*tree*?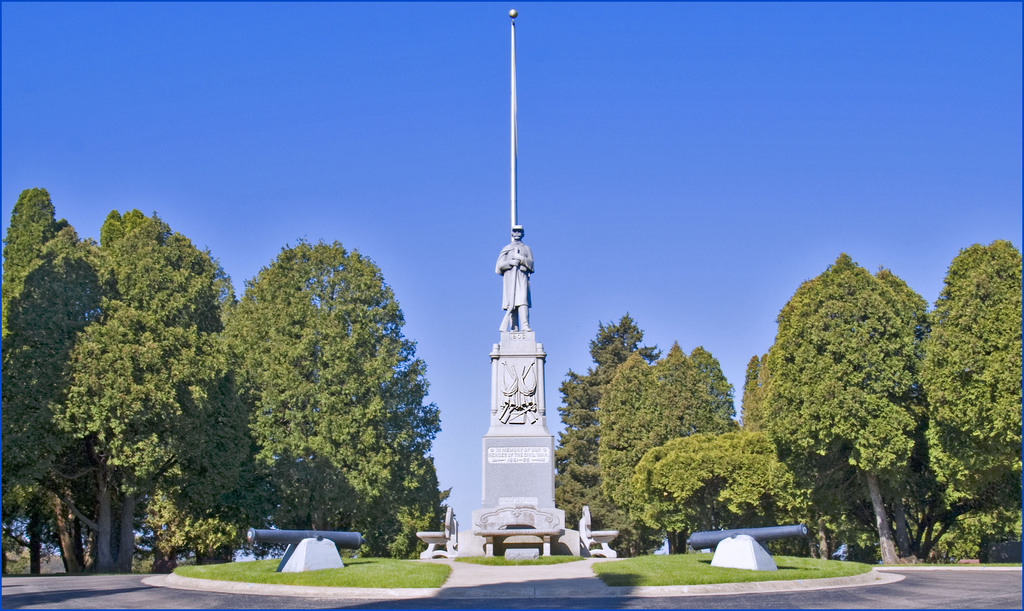
bbox=(595, 352, 668, 544)
